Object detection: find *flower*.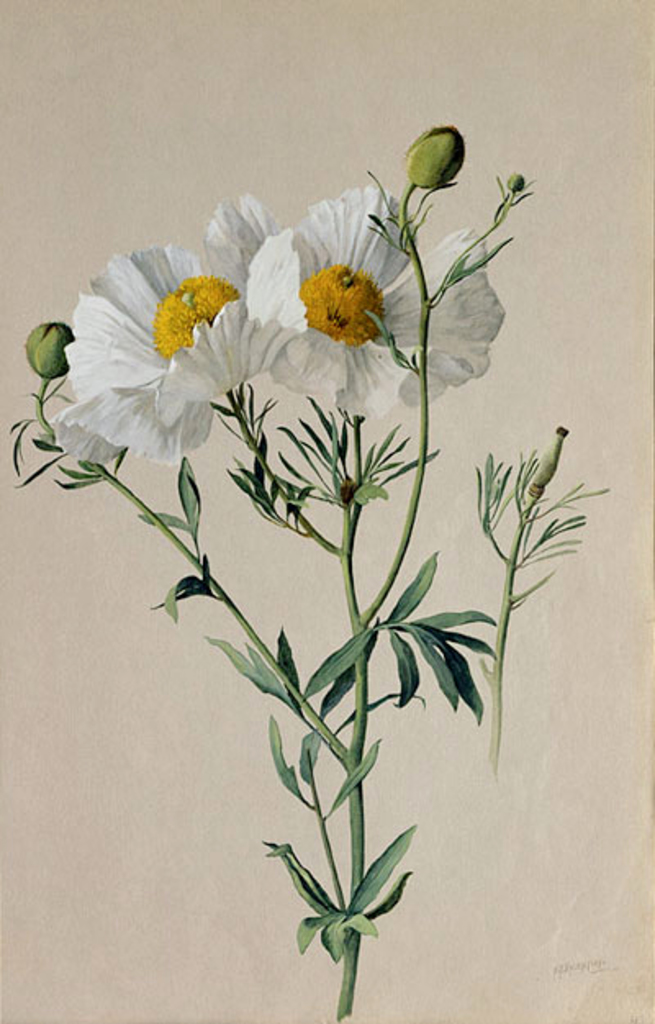
BBox(401, 233, 503, 400).
